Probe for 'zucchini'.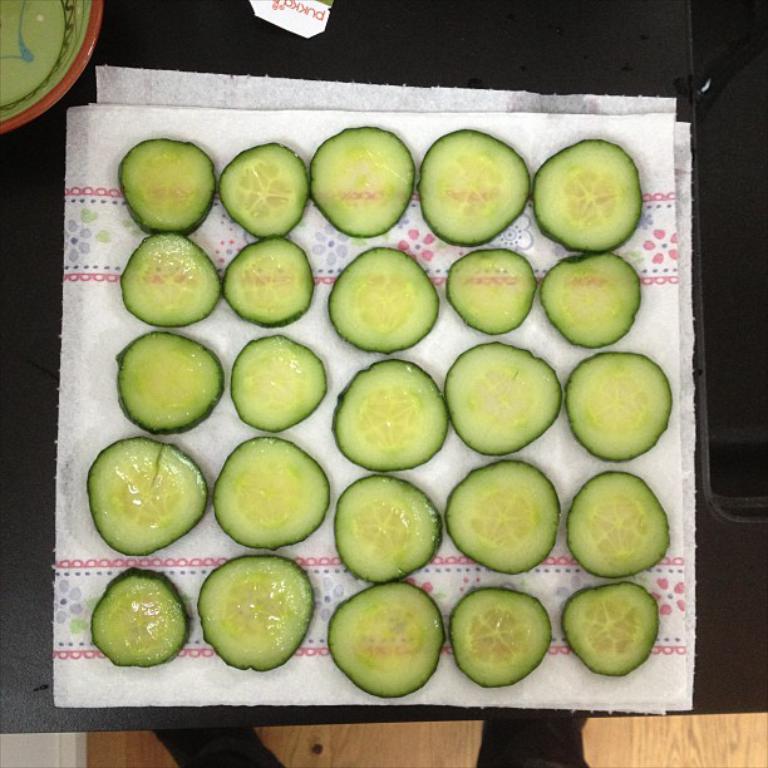
Probe result: detection(325, 250, 437, 349).
